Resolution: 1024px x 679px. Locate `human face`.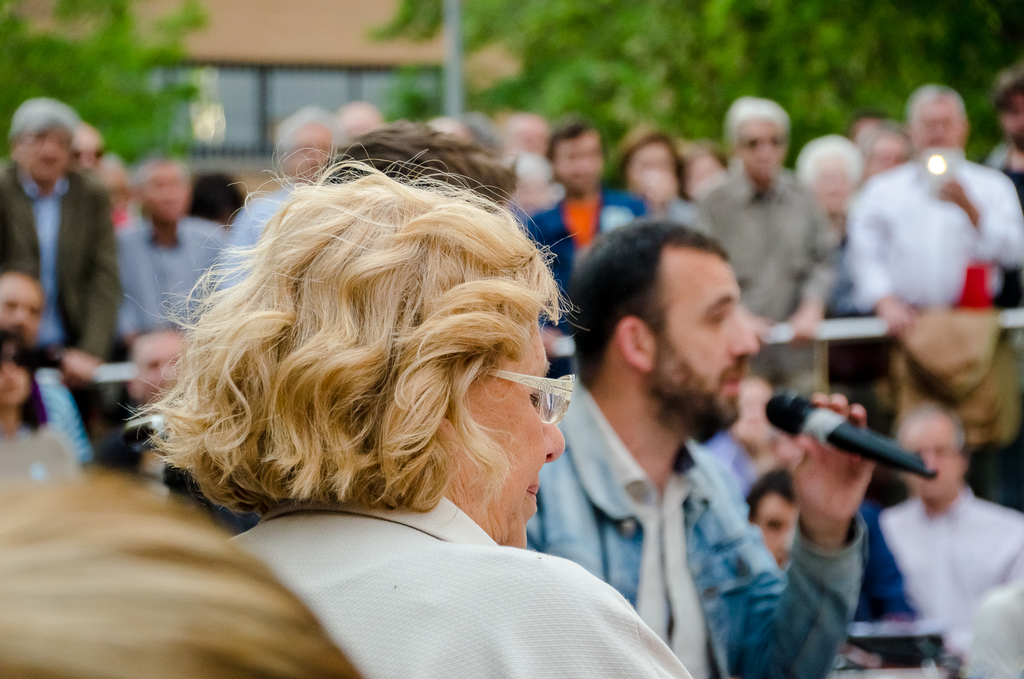
<region>0, 276, 43, 340</region>.
